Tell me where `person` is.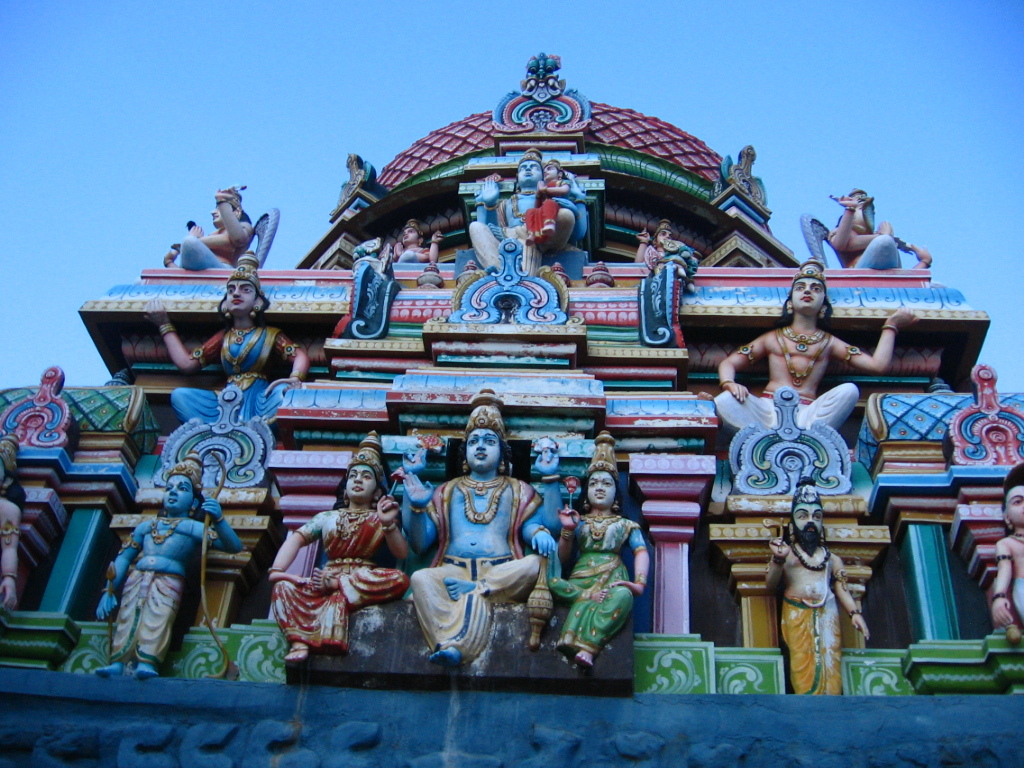
`person` is at BBox(524, 163, 568, 242).
